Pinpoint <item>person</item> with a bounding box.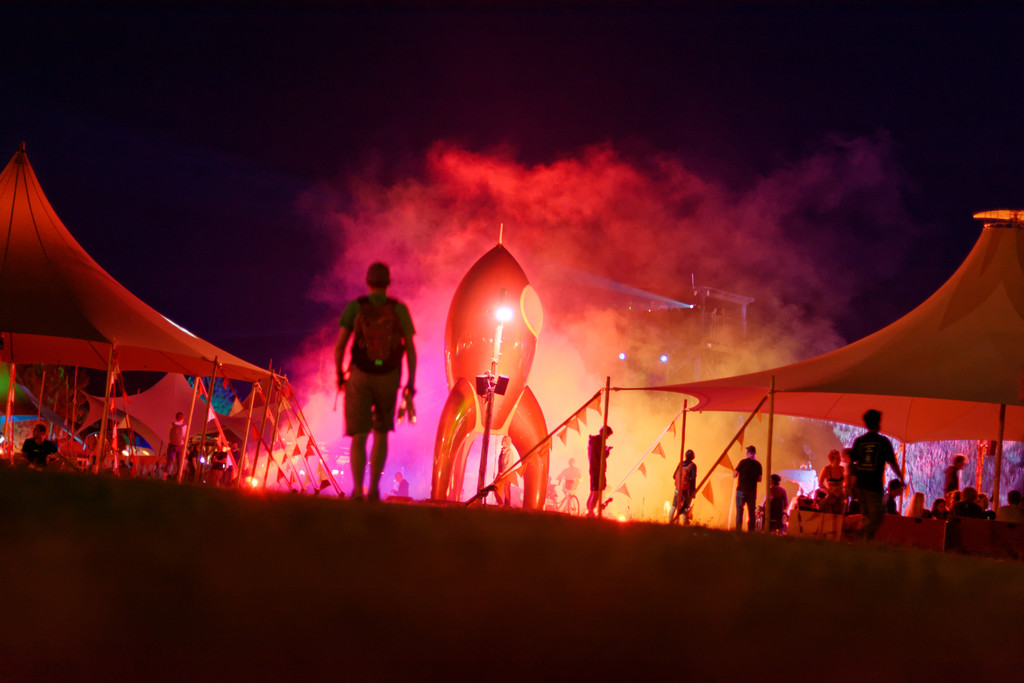
region(758, 468, 789, 532).
